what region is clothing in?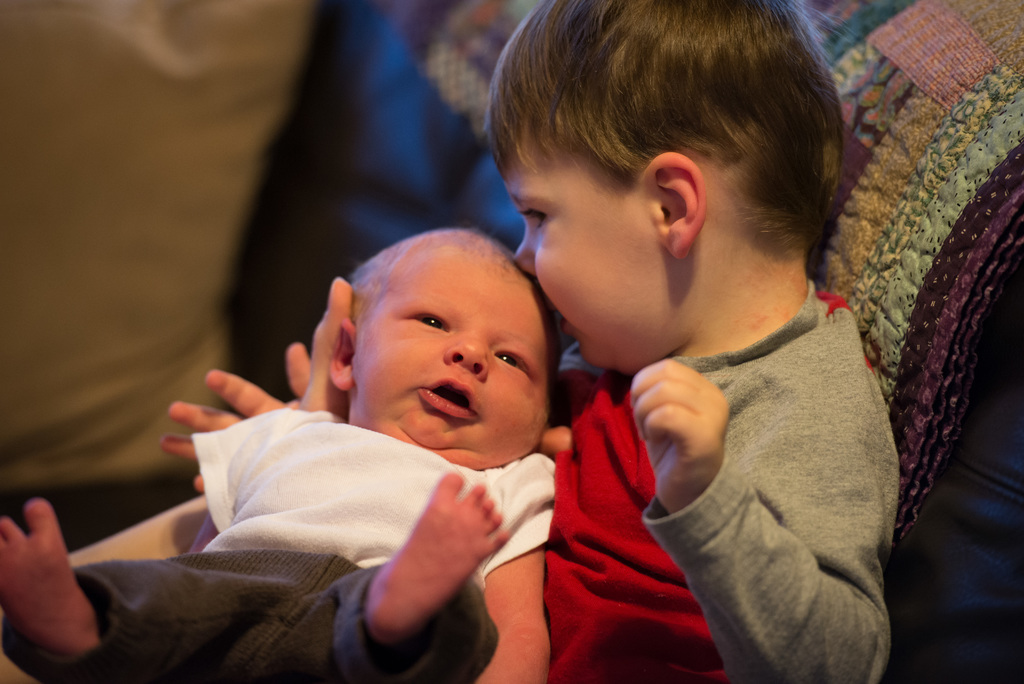
<box>38,405,554,683</box>.
